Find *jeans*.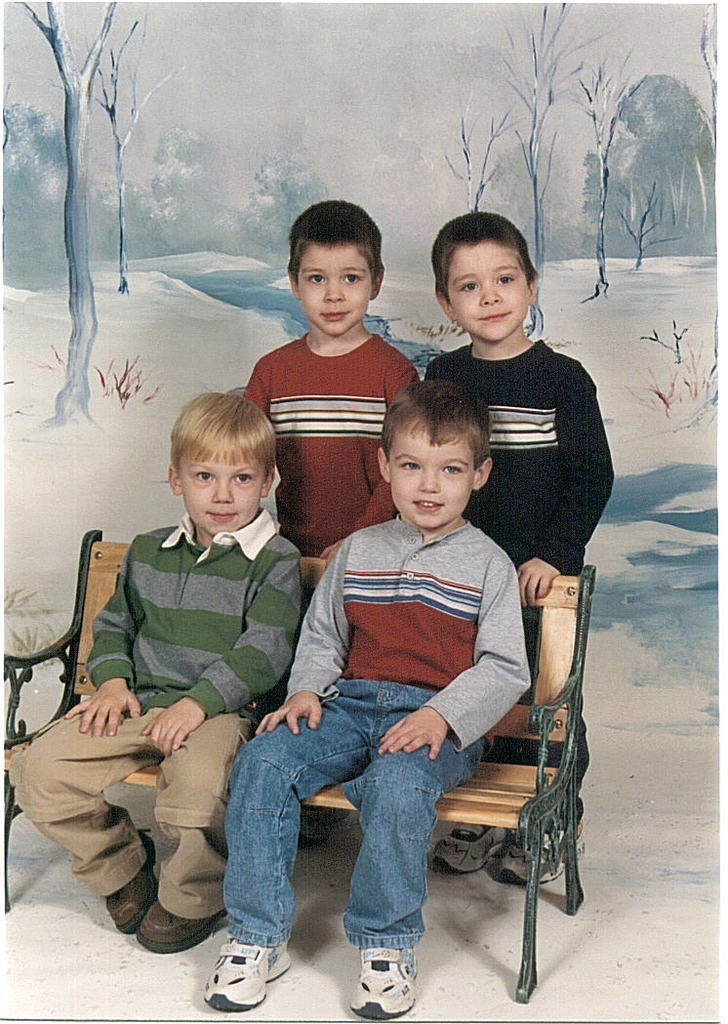
{"left": 213, "top": 693, "right": 496, "bottom": 969}.
